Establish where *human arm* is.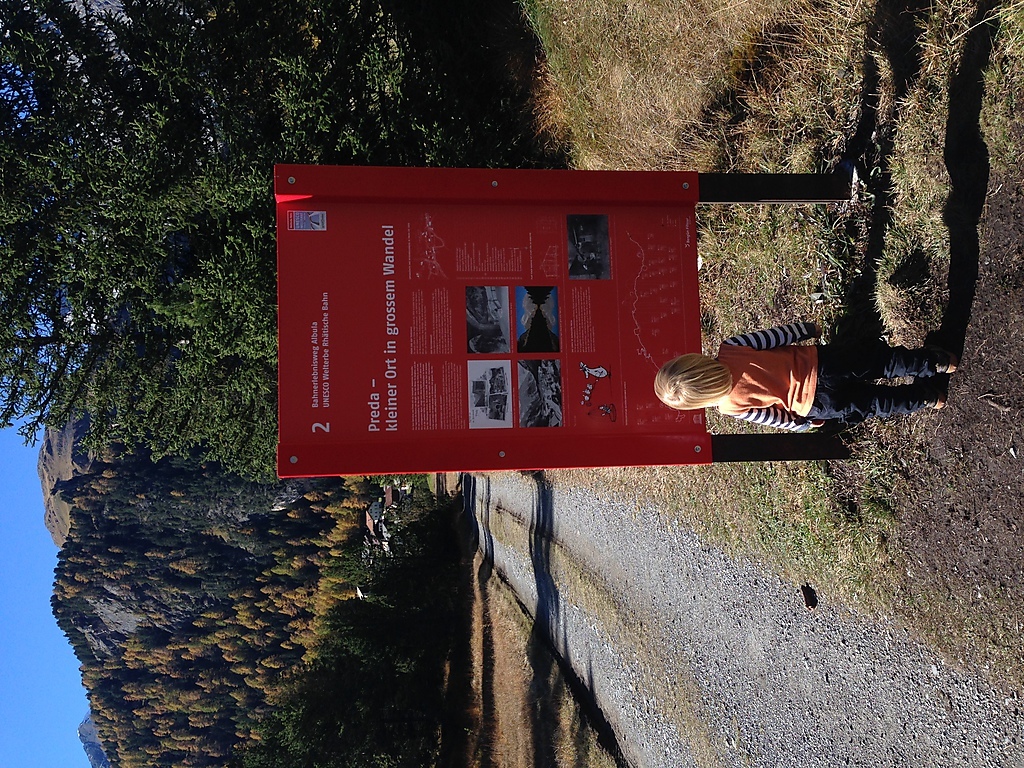
Established at bbox=[725, 404, 831, 443].
